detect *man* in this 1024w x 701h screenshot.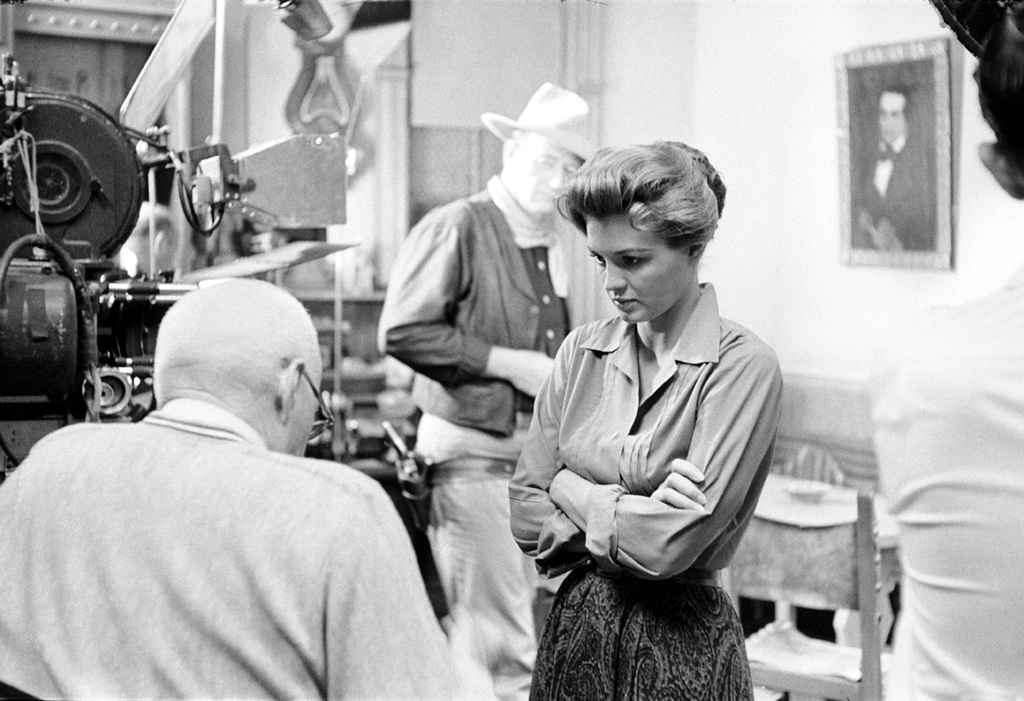
Detection: <region>0, 274, 479, 700</region>.
